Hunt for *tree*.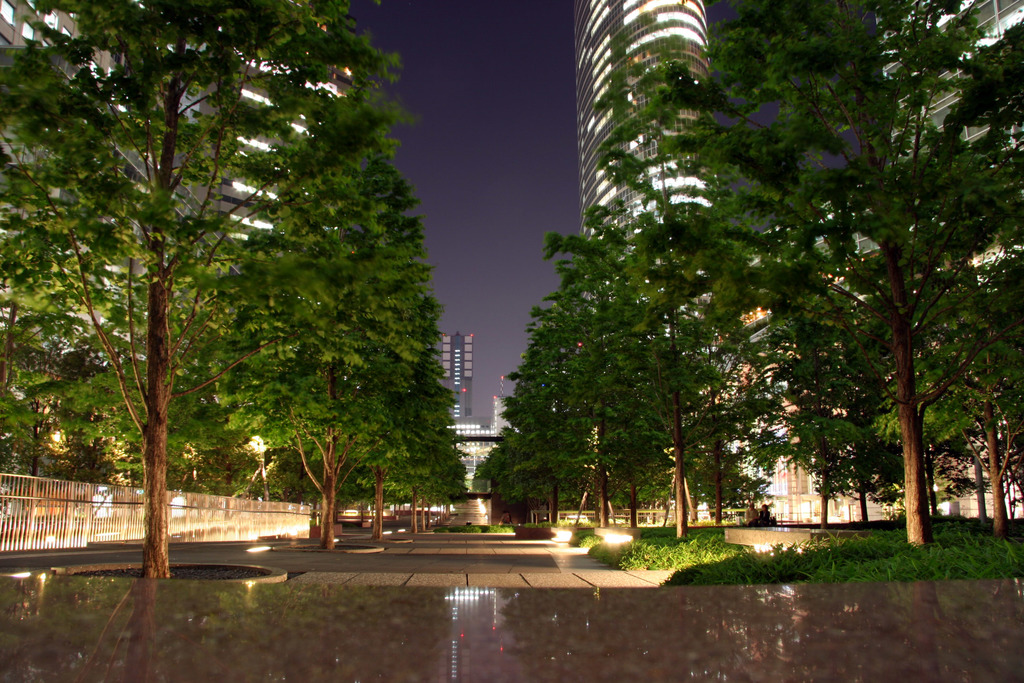
Hunted down at bbox=[682, 0, 1023, 546].
